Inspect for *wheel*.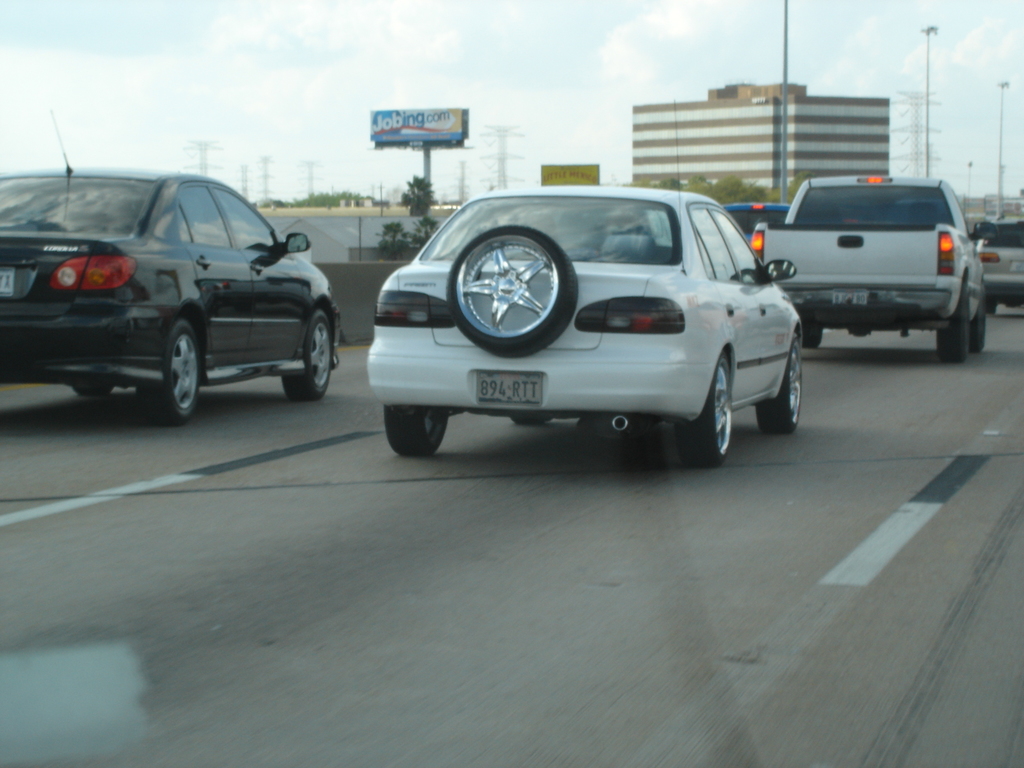
Inspection: x1=283 y1=308 x2=330 y2=401.
